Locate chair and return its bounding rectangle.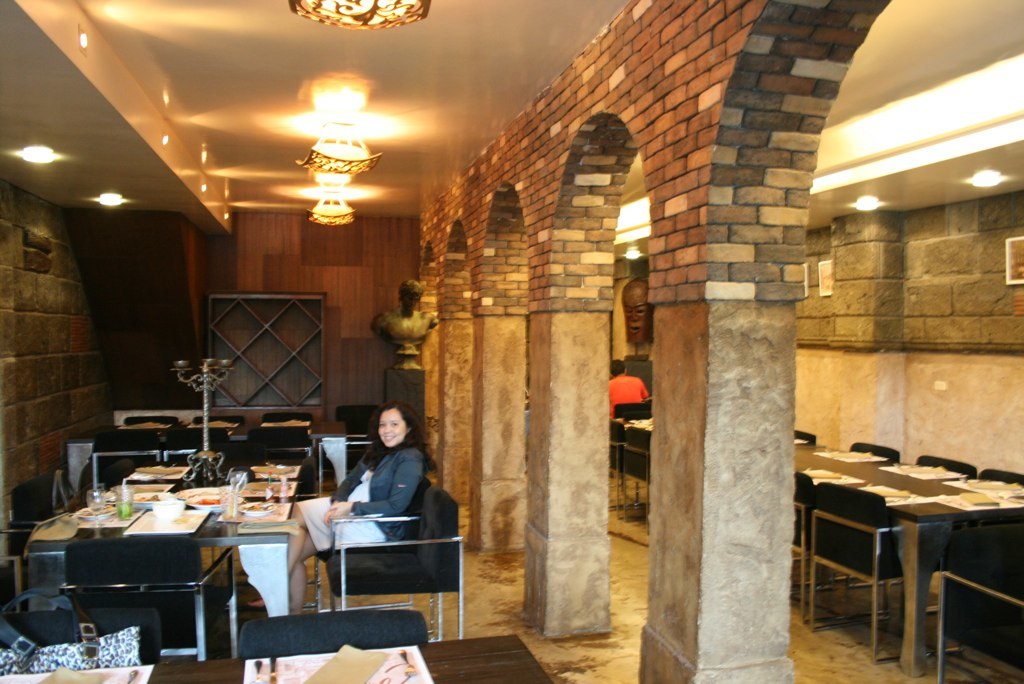
region(914, 449, 978, 478).
